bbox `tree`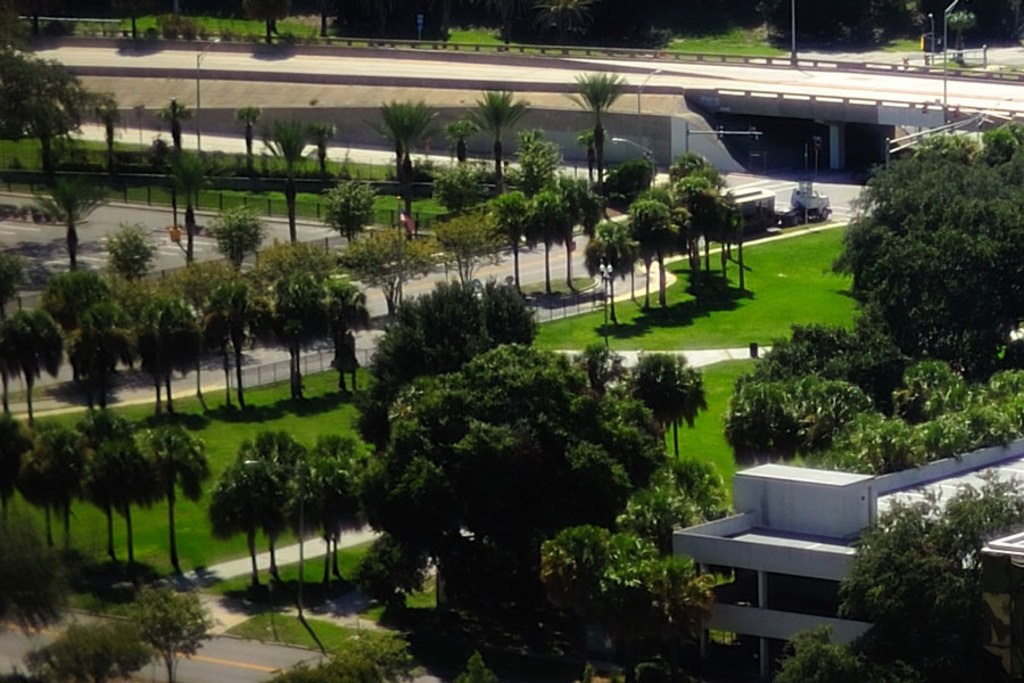
rect(97, 85, 124, 154)
